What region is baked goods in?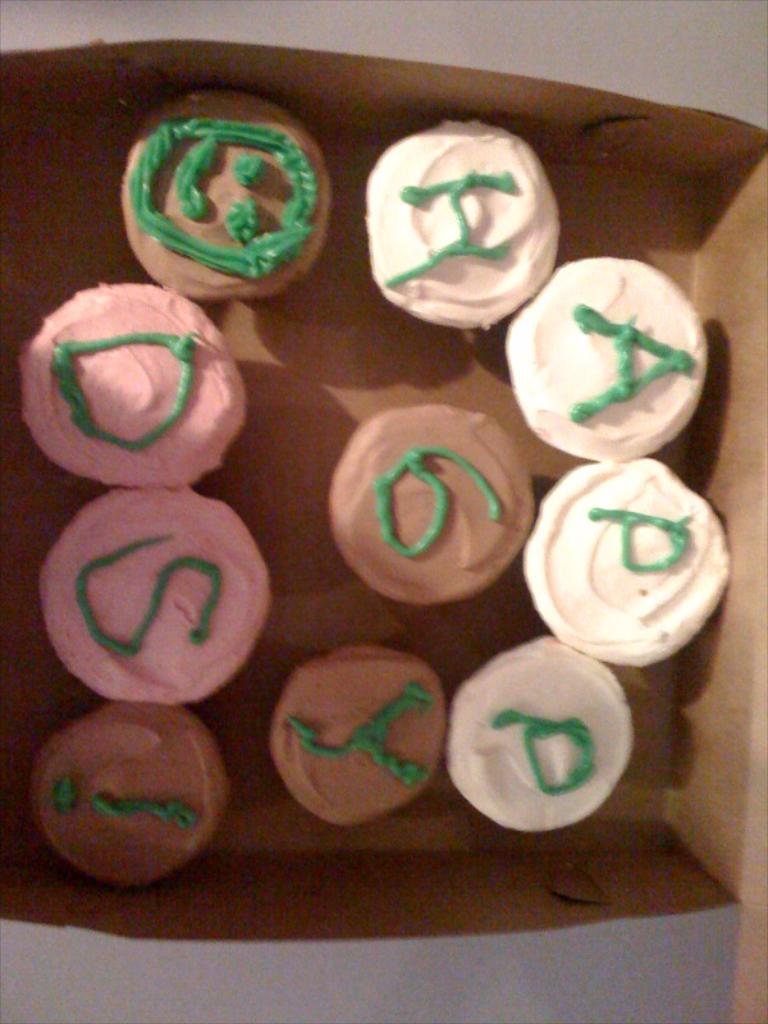
BBox(20, 698, 227, 890).
